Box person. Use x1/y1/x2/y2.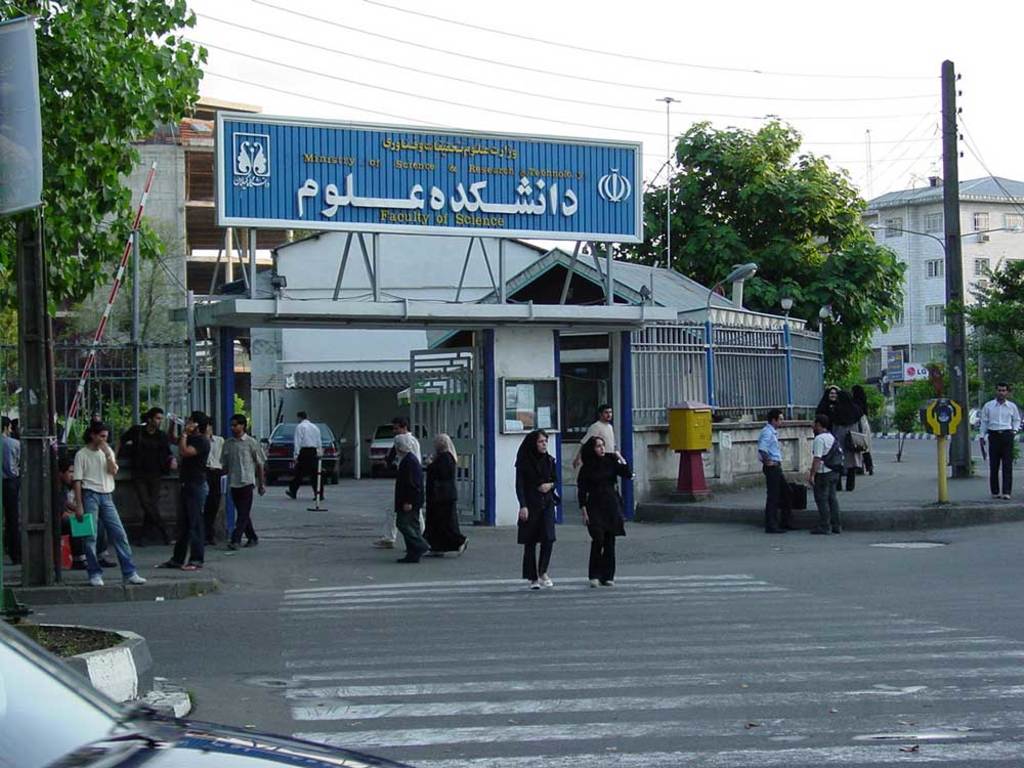
394/432/434/561.
